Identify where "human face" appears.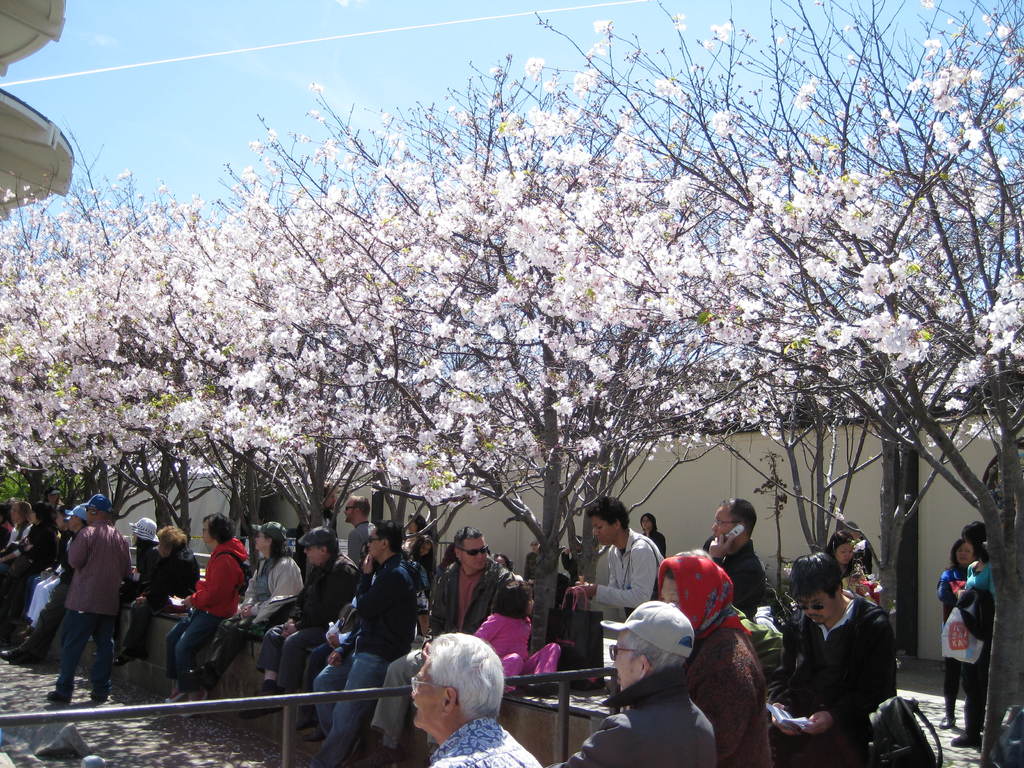
Appears at l=412, t=657, r=440, b=725.
